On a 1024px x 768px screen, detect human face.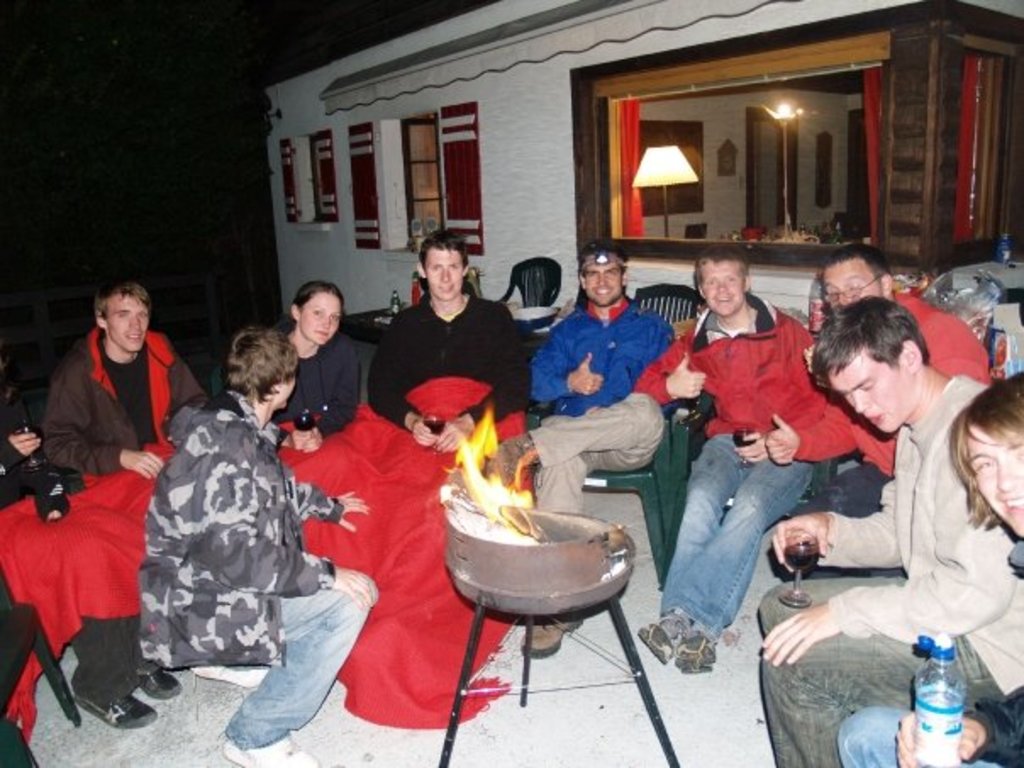
<region>275, 370, 300, 407</region>.
